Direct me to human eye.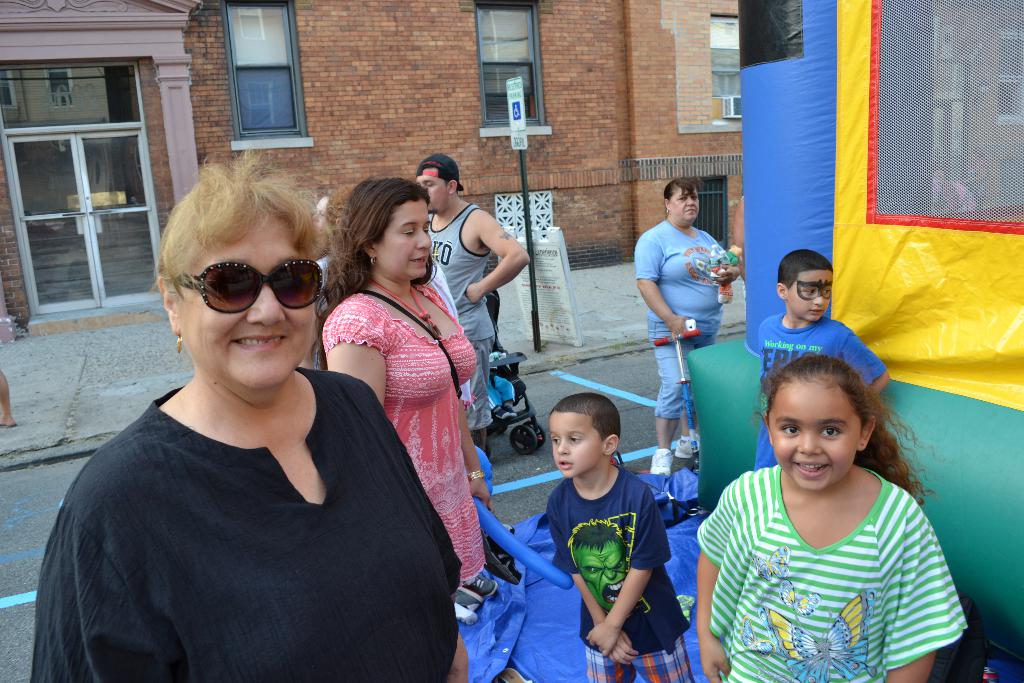
Direction: crop(425, 180, 435, 186).
